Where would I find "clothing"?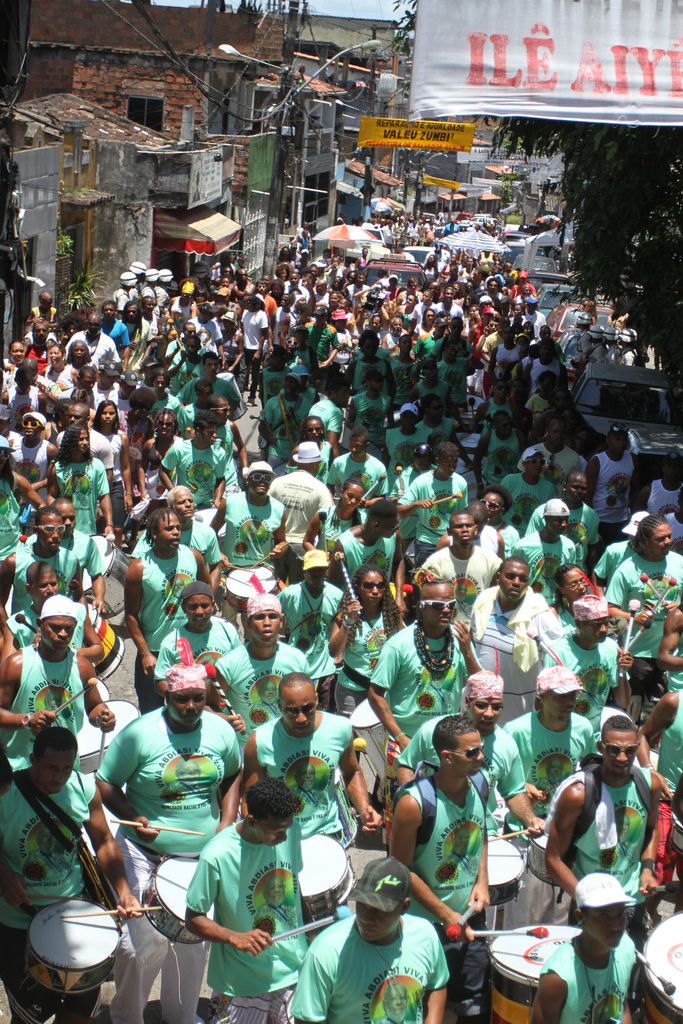
At (left=129, top=543, right=201, bottom=707).
